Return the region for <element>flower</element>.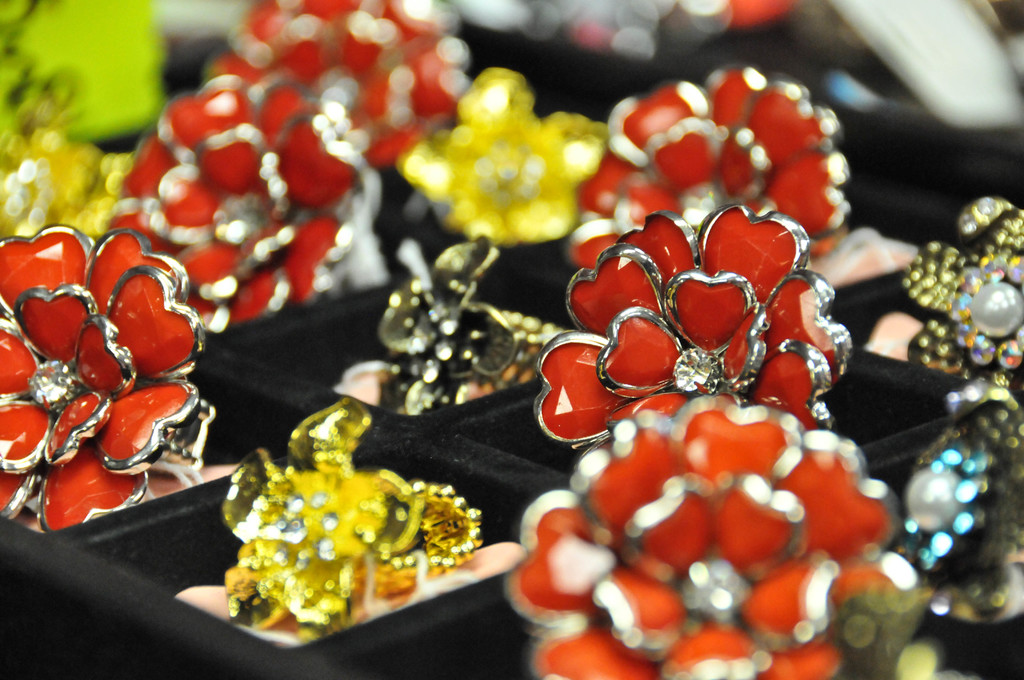
box(0, 220, 213, 540).
